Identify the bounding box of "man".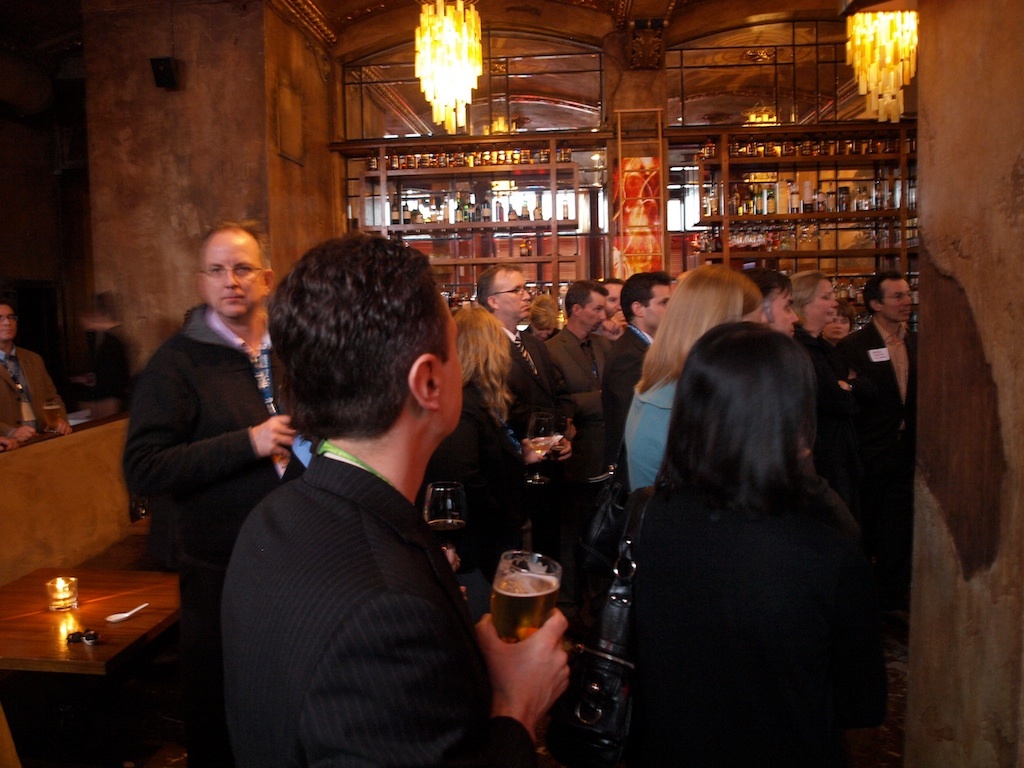
[x1=734, y1=264, x2=803, y2=340].
